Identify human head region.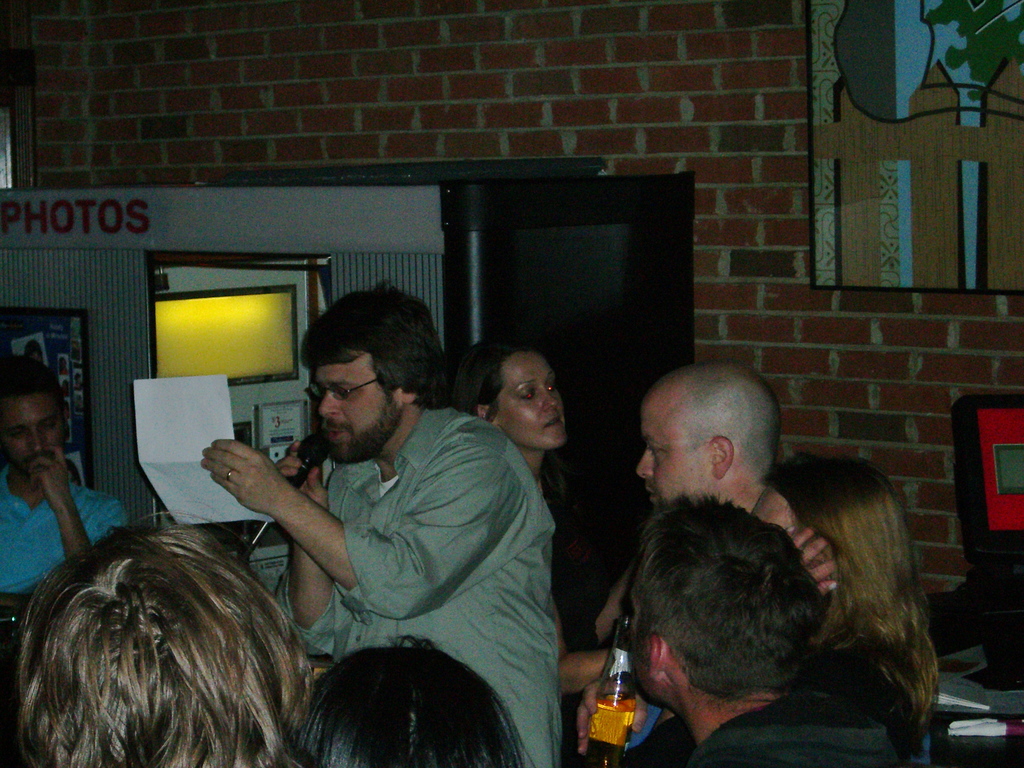
Region: <region>301, 289, 443, 459</region>.
